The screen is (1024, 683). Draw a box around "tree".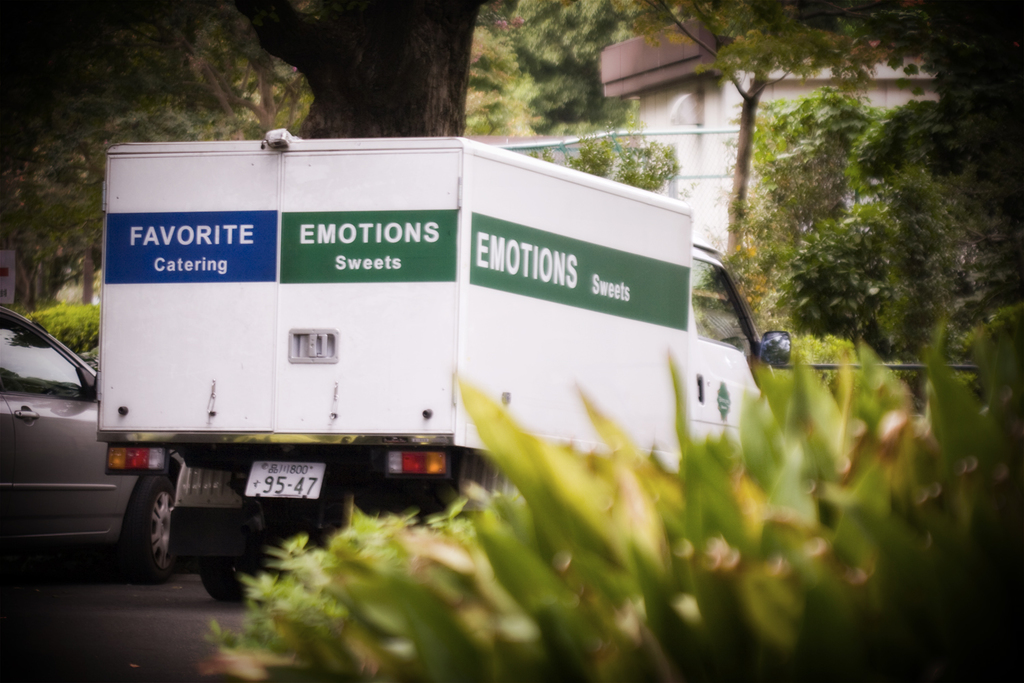
(770, 178, 1001, 365).
